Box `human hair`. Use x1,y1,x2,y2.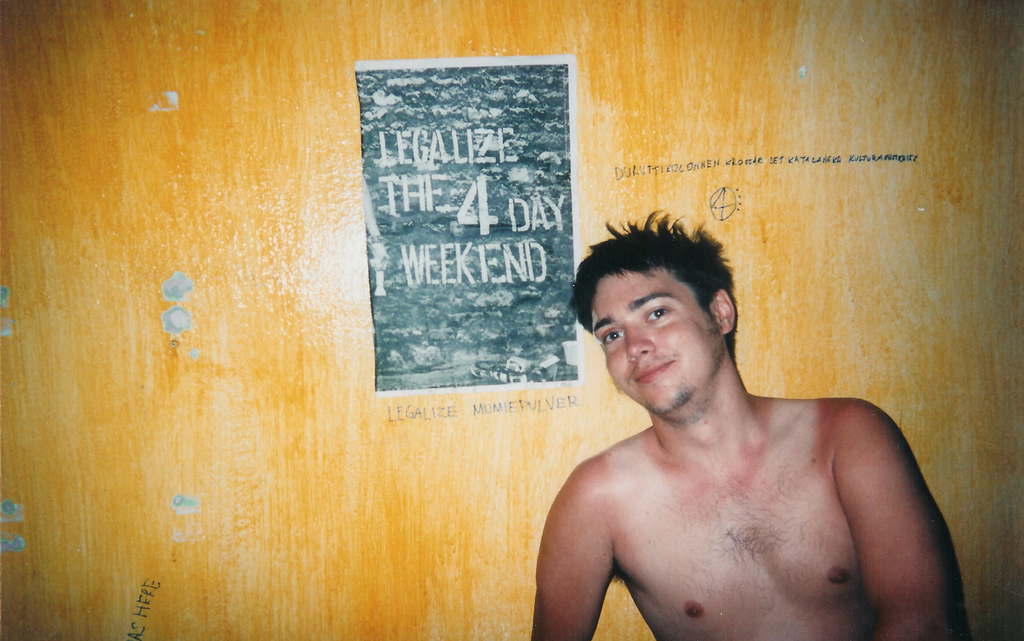
582,219,742,371.
